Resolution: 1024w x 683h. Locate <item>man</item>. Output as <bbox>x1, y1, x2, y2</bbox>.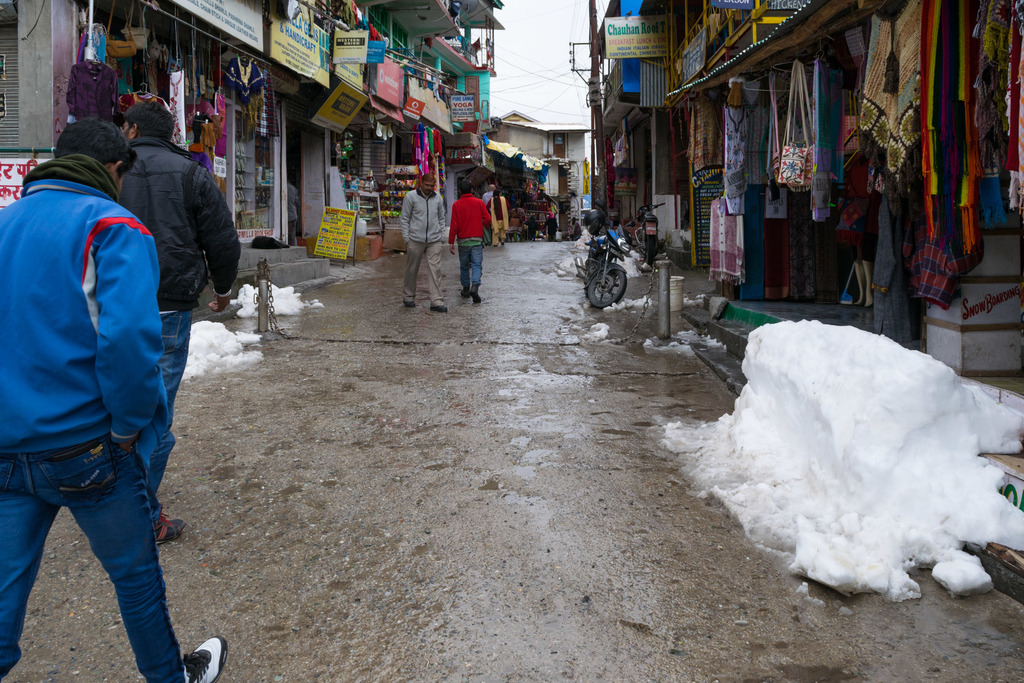
<bbox>112, 89, 228, 553</bbox>.
